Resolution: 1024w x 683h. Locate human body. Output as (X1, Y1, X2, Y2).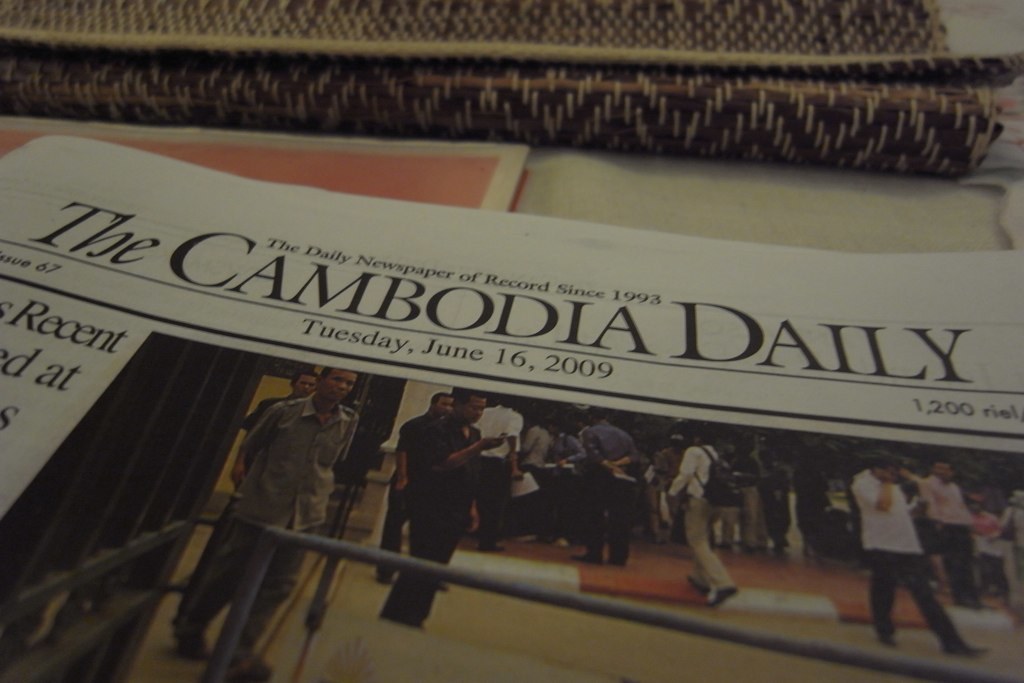
(188, 393, 363, 682).
